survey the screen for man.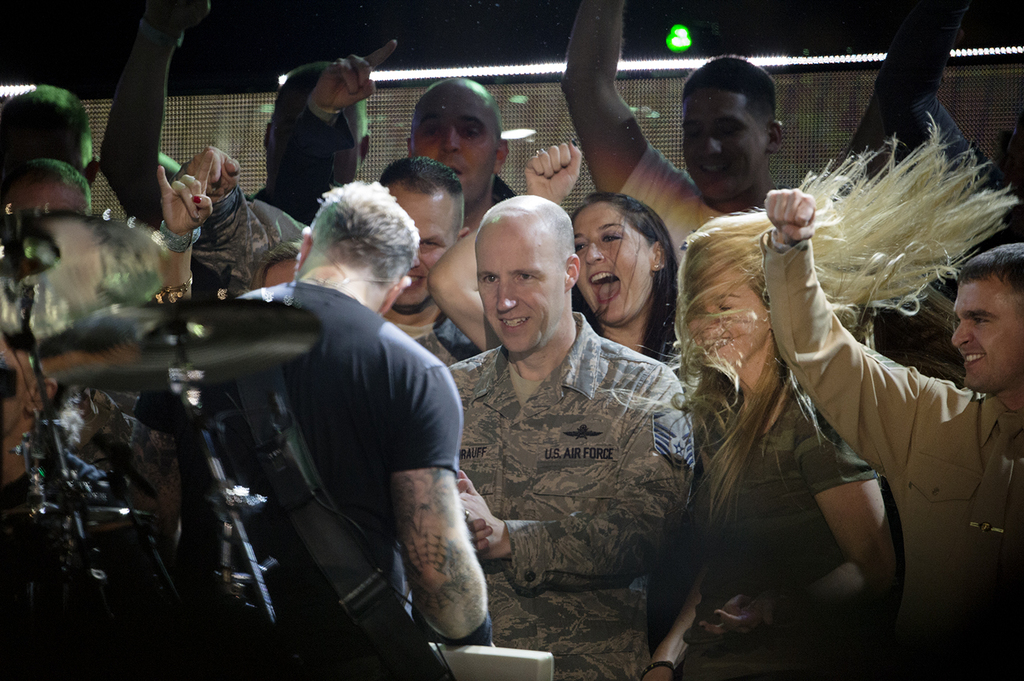
Survey found: l=444, t=193, r=694, b=680.
